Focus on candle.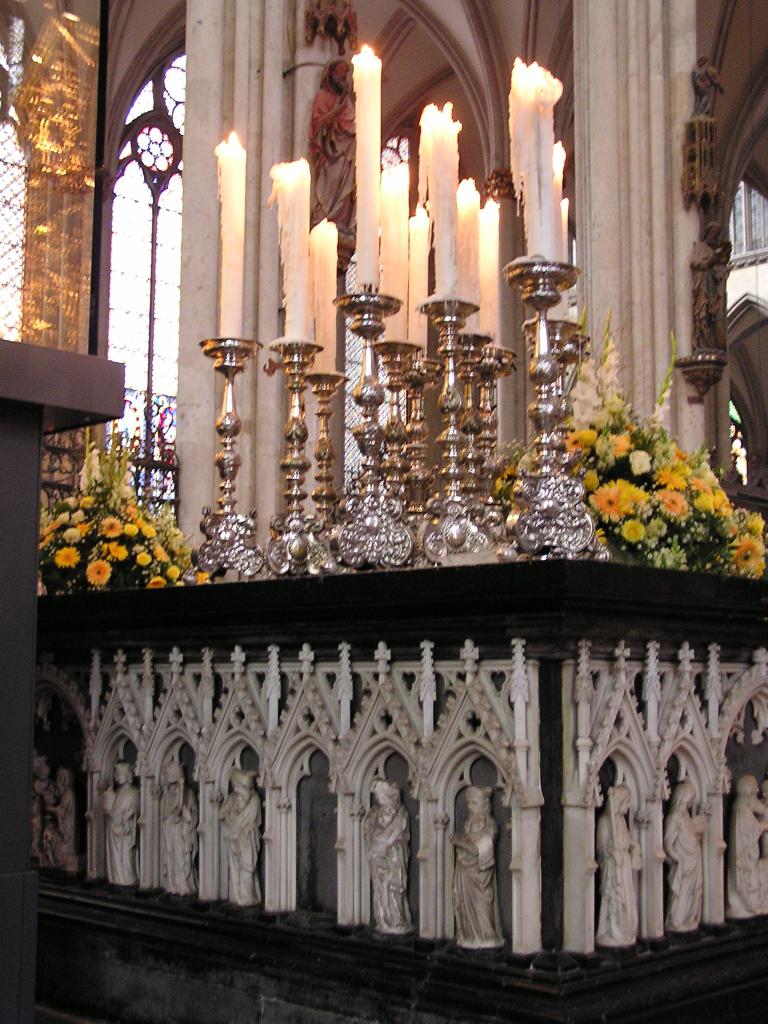
Focused at detection(383, 159, 406, 349).
